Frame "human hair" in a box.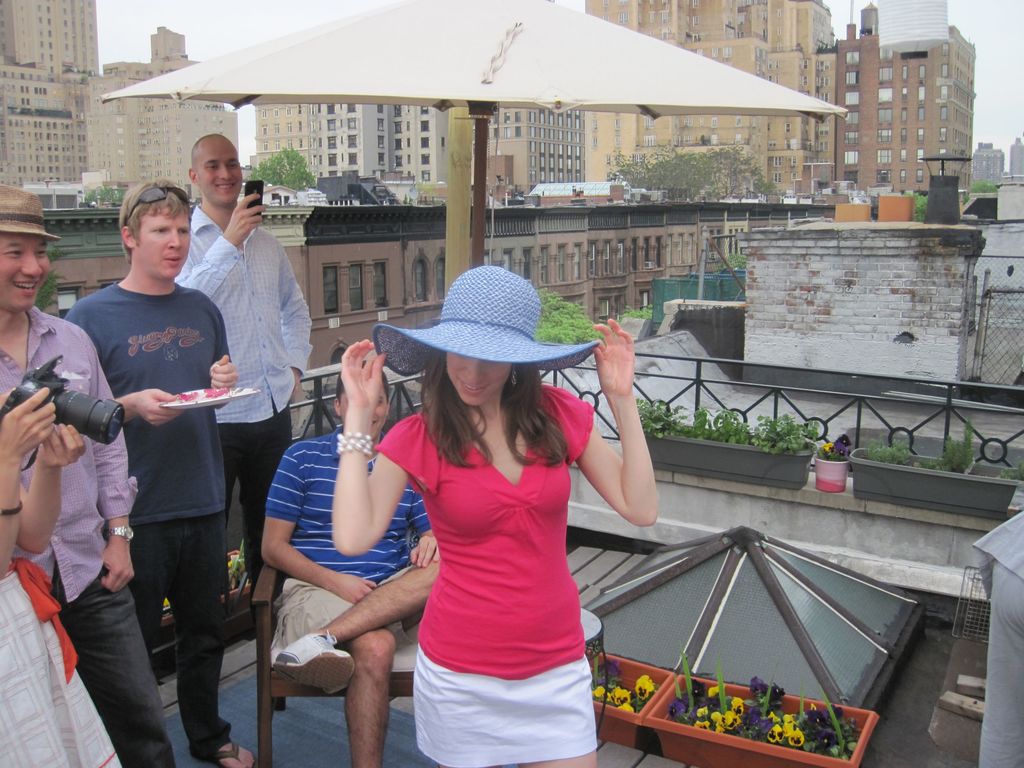
[x1=117, y1=176, x2=194, y2=262].
